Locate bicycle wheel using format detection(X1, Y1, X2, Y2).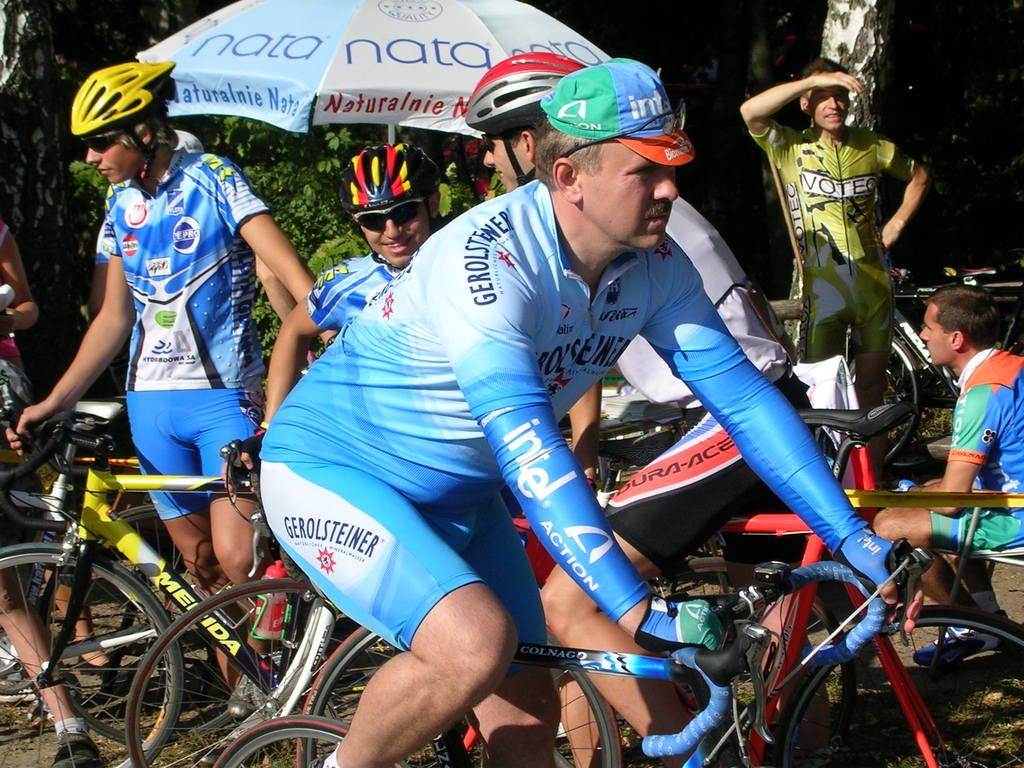
detection(128, 579, 404, 767).
